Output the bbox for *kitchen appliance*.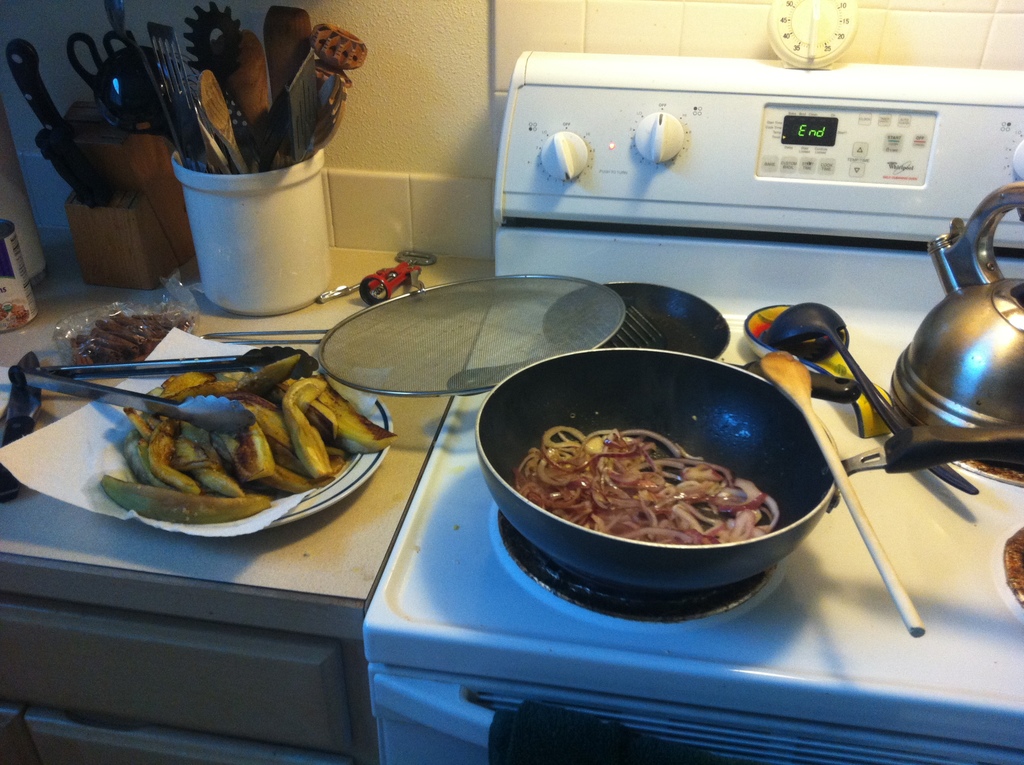
Rect(253, 1, 285, 139).
